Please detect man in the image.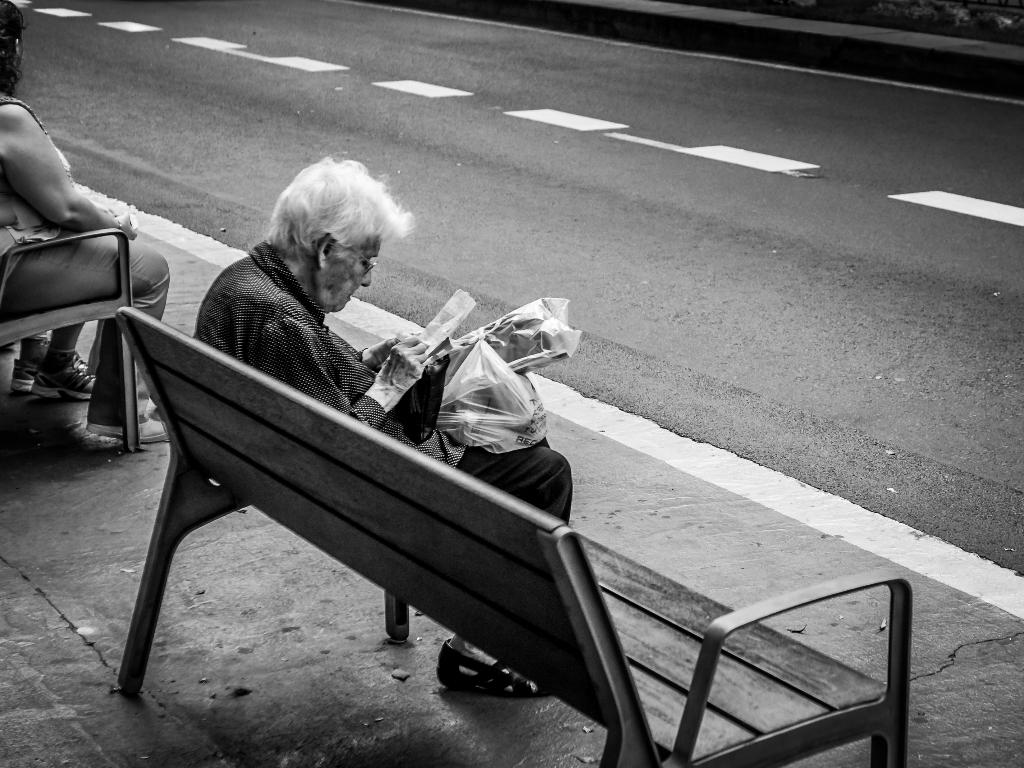
<box>194,159,569,696</box>.
